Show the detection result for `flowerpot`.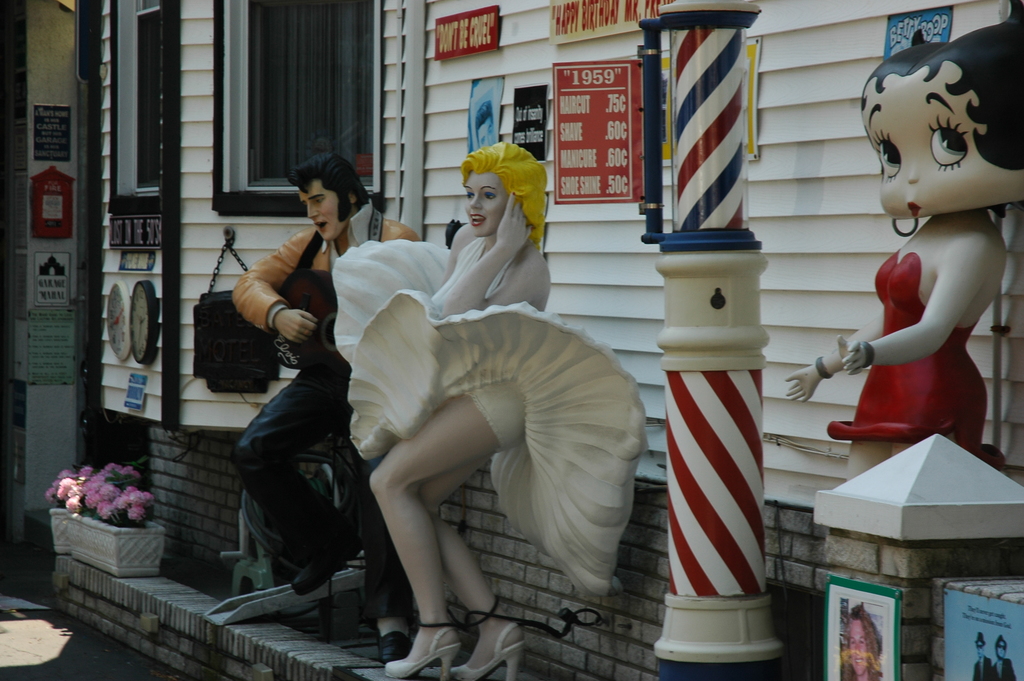
x1=50, y1=504, x2=80, y2=554.
